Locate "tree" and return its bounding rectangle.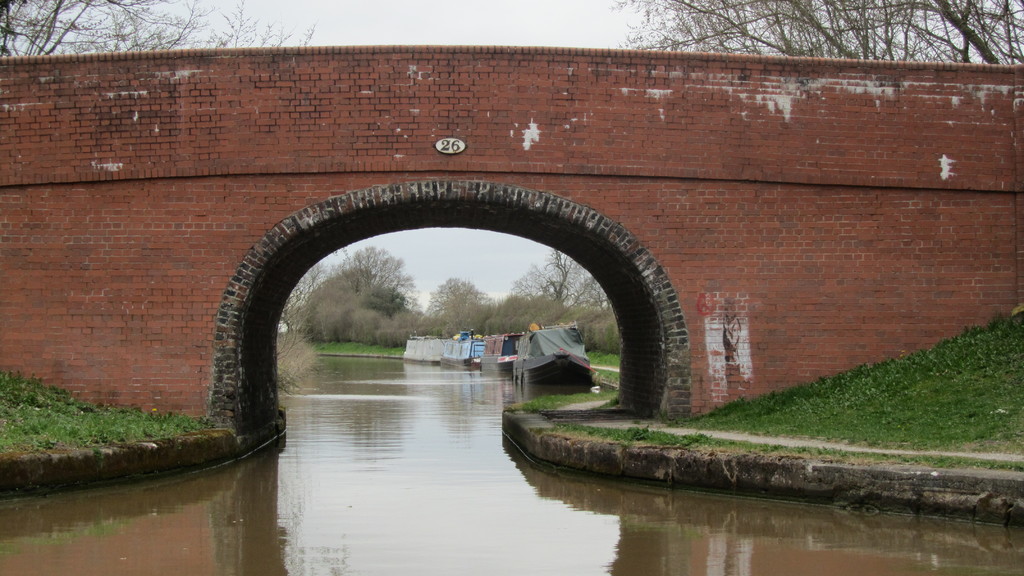
rect(607, 0, 1023, 73).
